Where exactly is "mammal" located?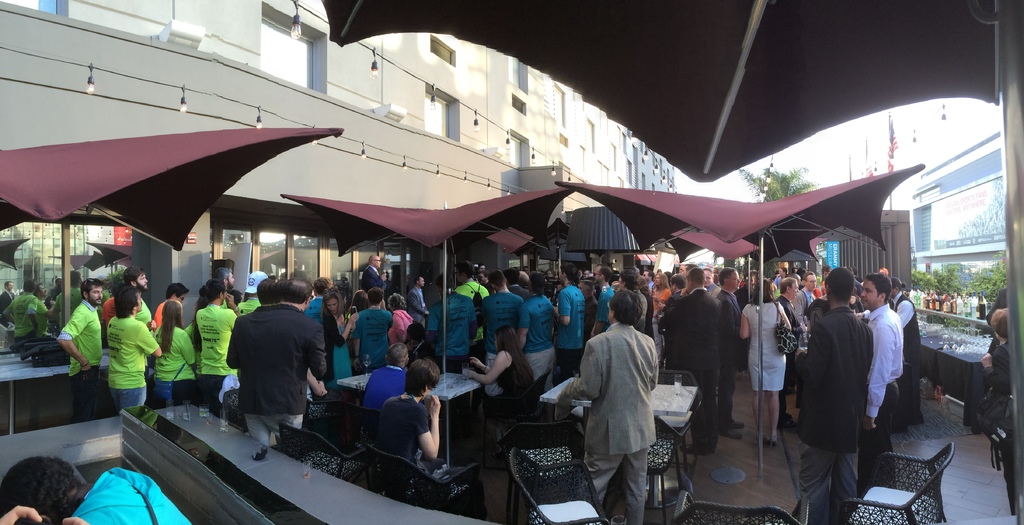
Its bounding box is detection(647, 269, 675, 336).
